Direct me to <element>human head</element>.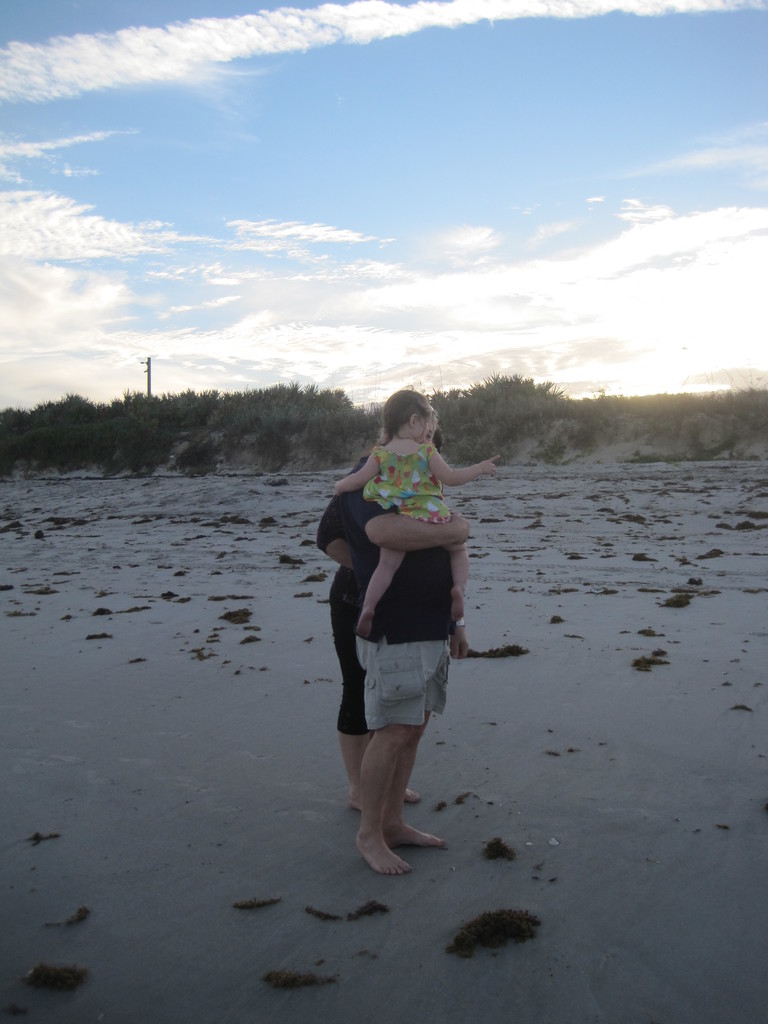
Direction: bbox(402, 392, 430, 441).
